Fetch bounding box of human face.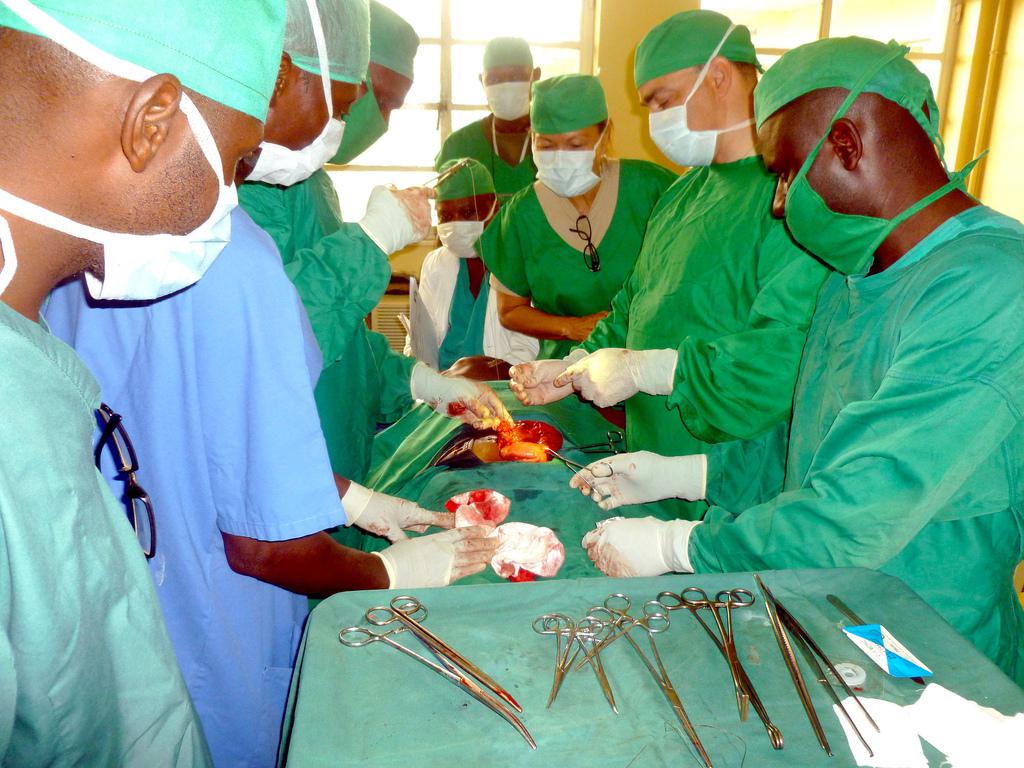
Bbox: l=150, t=113, r=255, b=225.
